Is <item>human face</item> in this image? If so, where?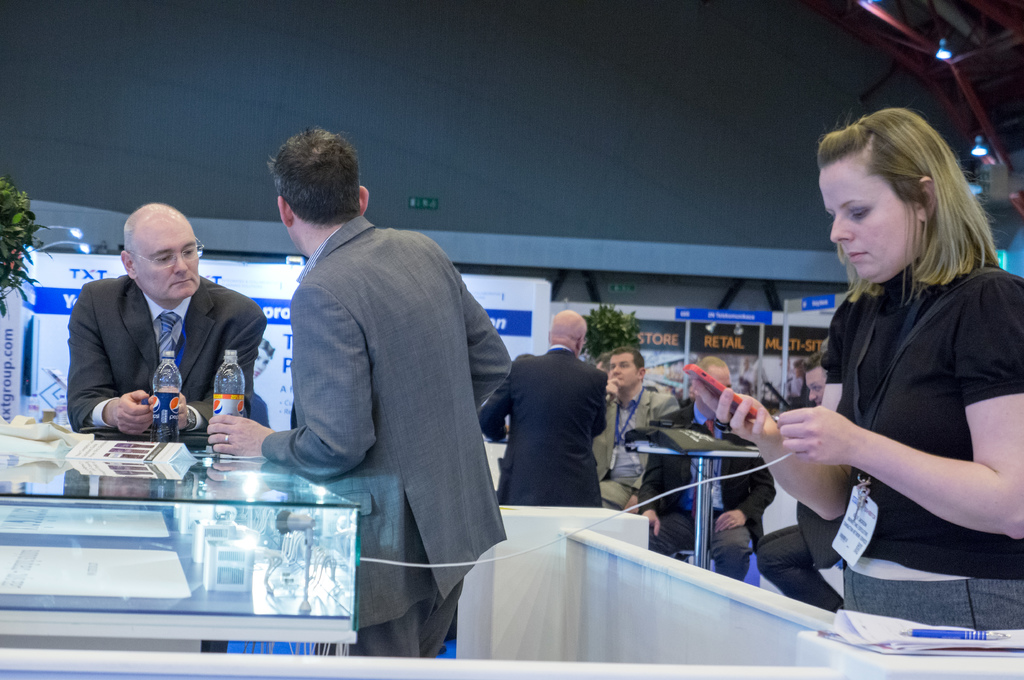
Yes, at detection(595, 348, 639, 390).
